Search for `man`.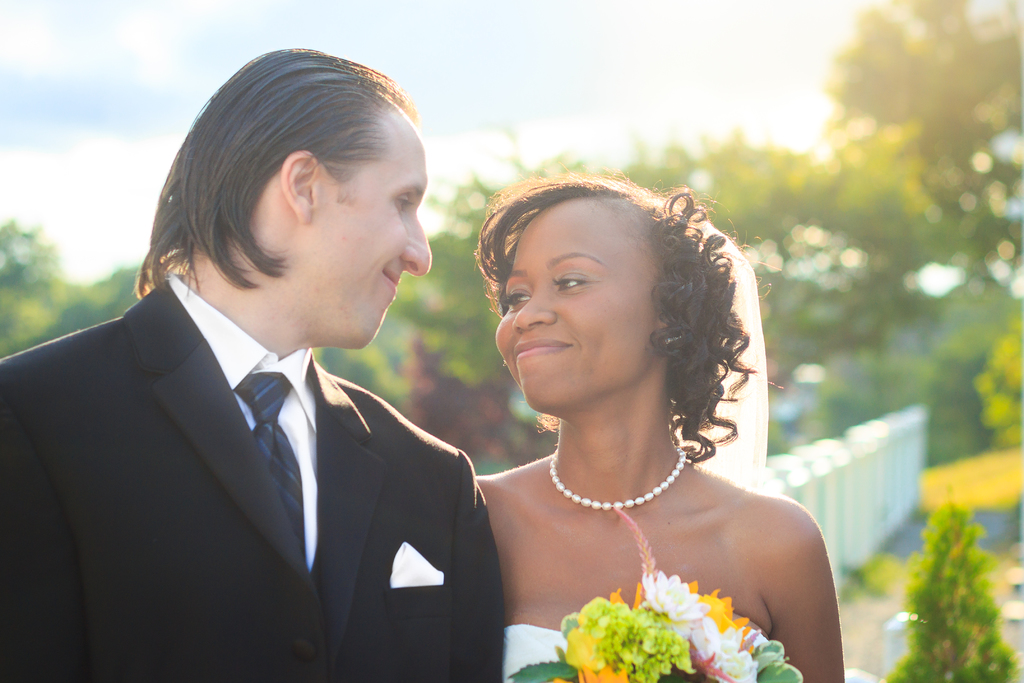
Found at detection(15, 68, 528, 673).
